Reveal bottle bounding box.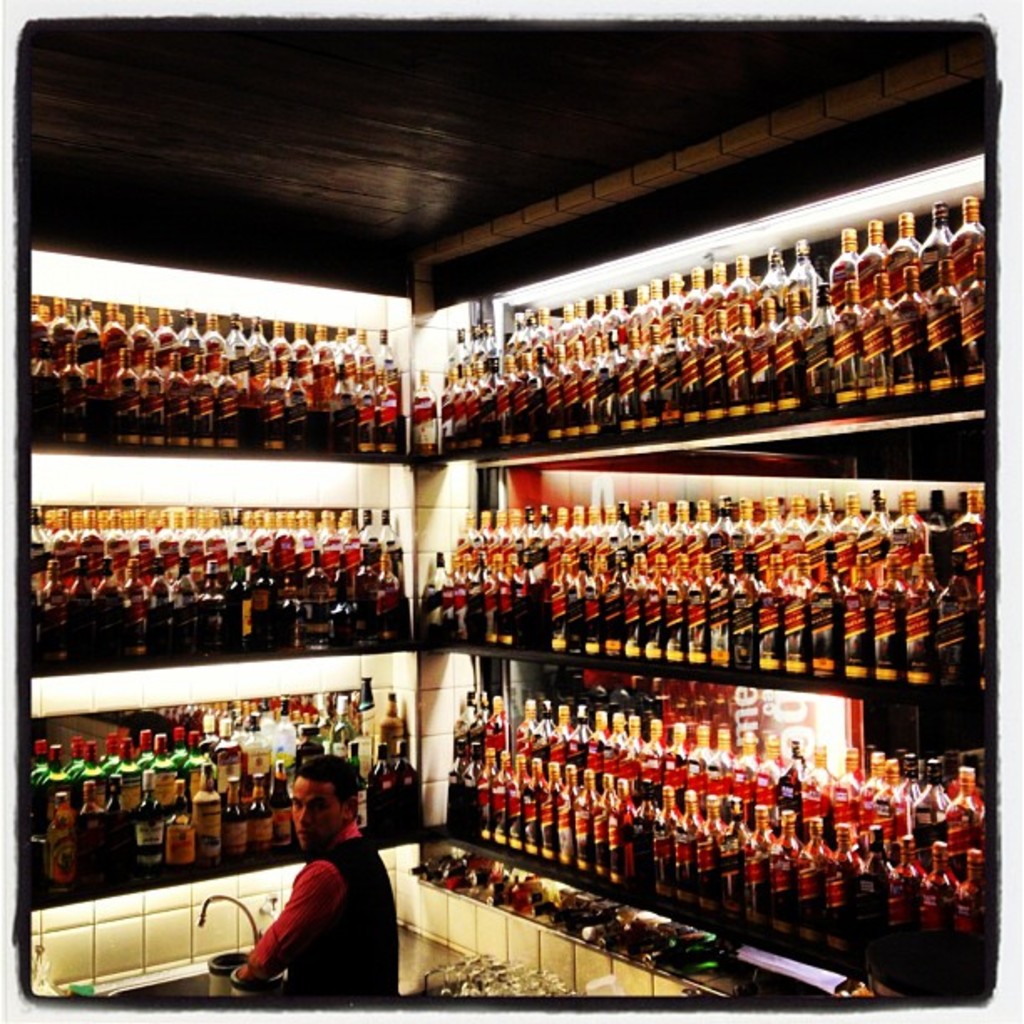
Revealed: (left=805, top=499, right=815, bottom=525).
